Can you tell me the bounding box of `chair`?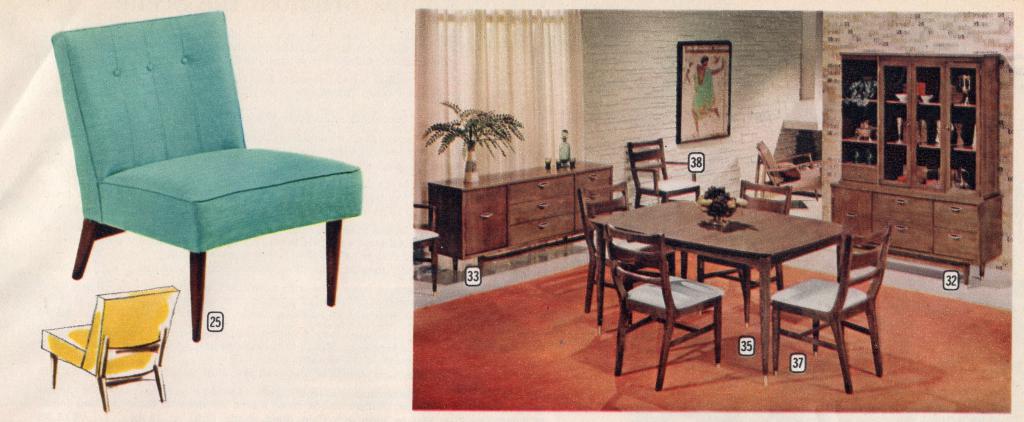
{"left": 38, "top": 283, "right": 179, "bottom": 410}.
